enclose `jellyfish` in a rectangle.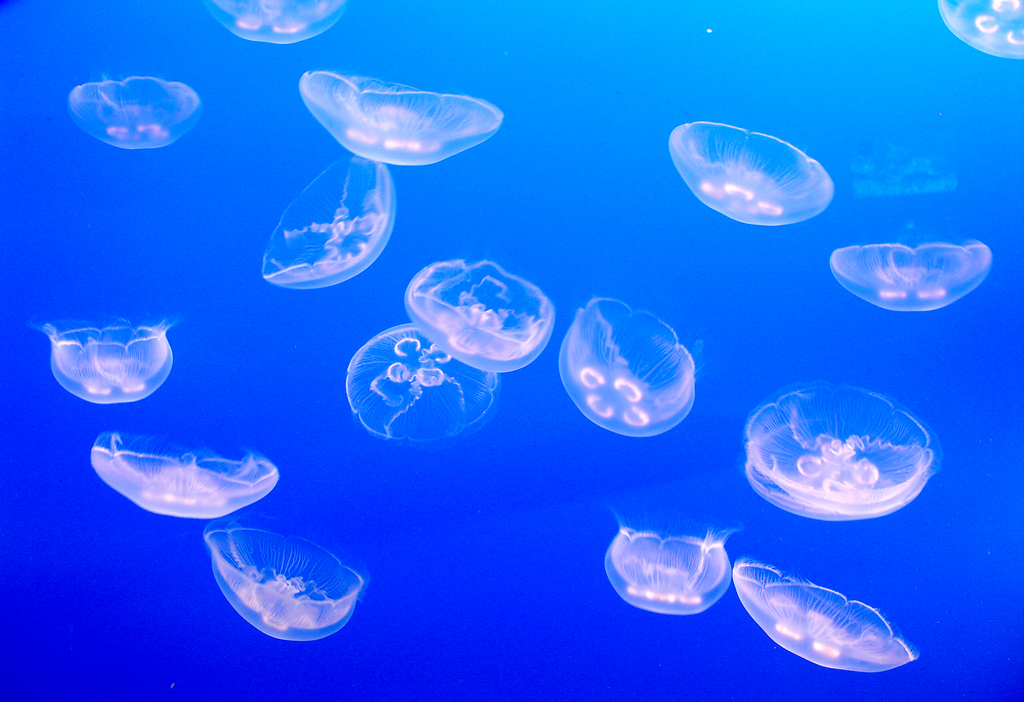
602 503 744 616.
